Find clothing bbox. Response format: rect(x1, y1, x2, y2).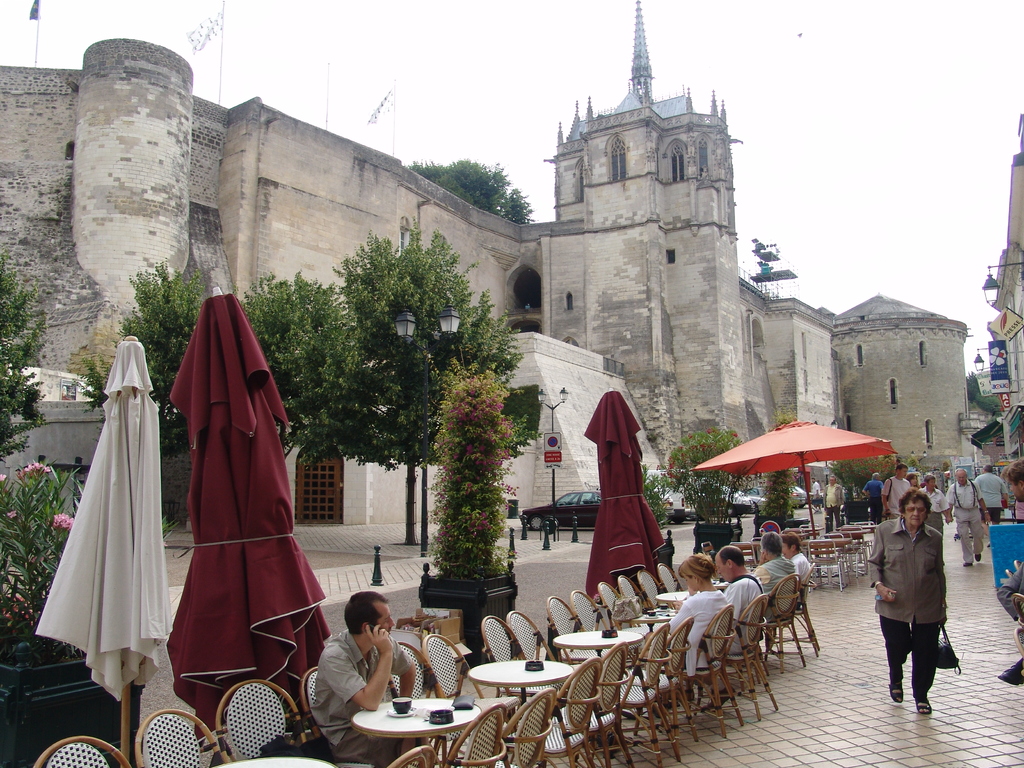
rect(824, 482, 846, 539).
